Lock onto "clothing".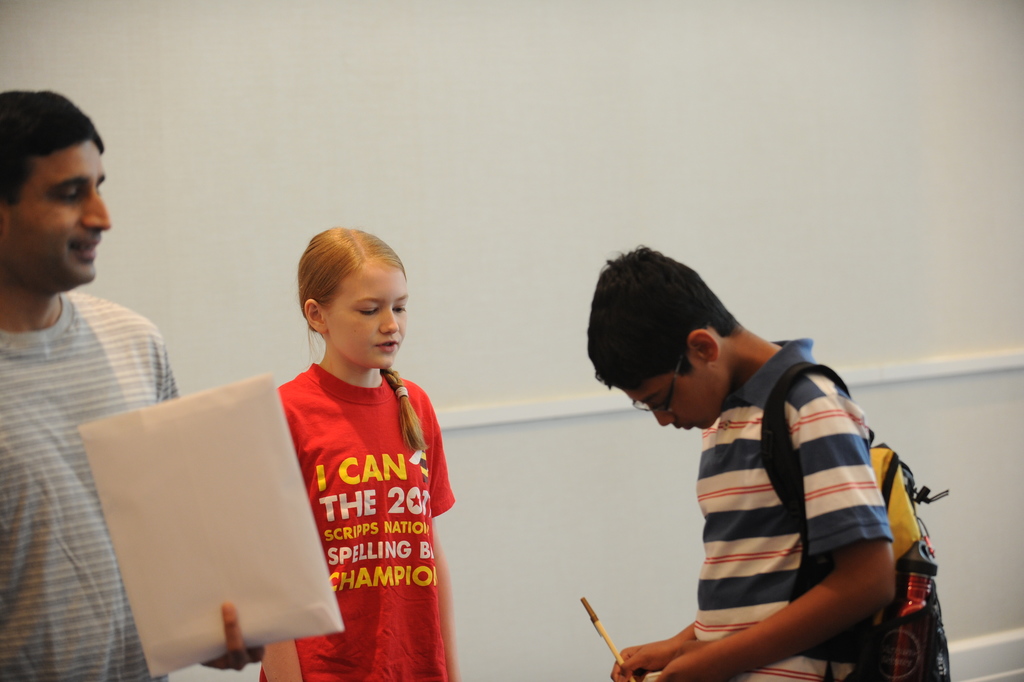
Locked: region(686, 338, 897, 681).
